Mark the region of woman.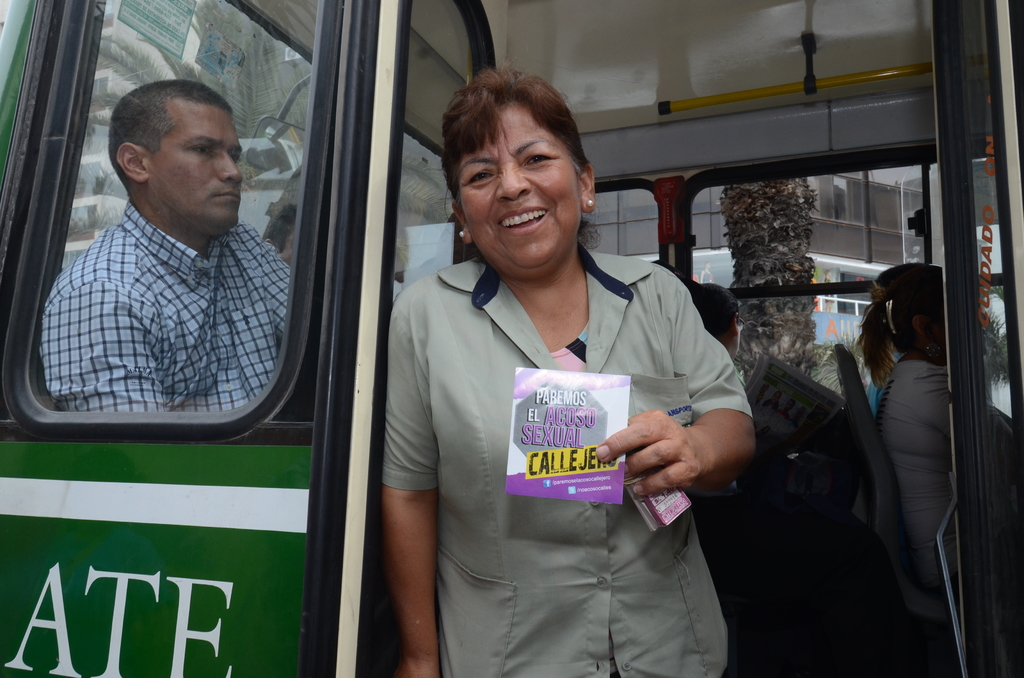
Region: left=388, top=67, right=756, bottom=677.
